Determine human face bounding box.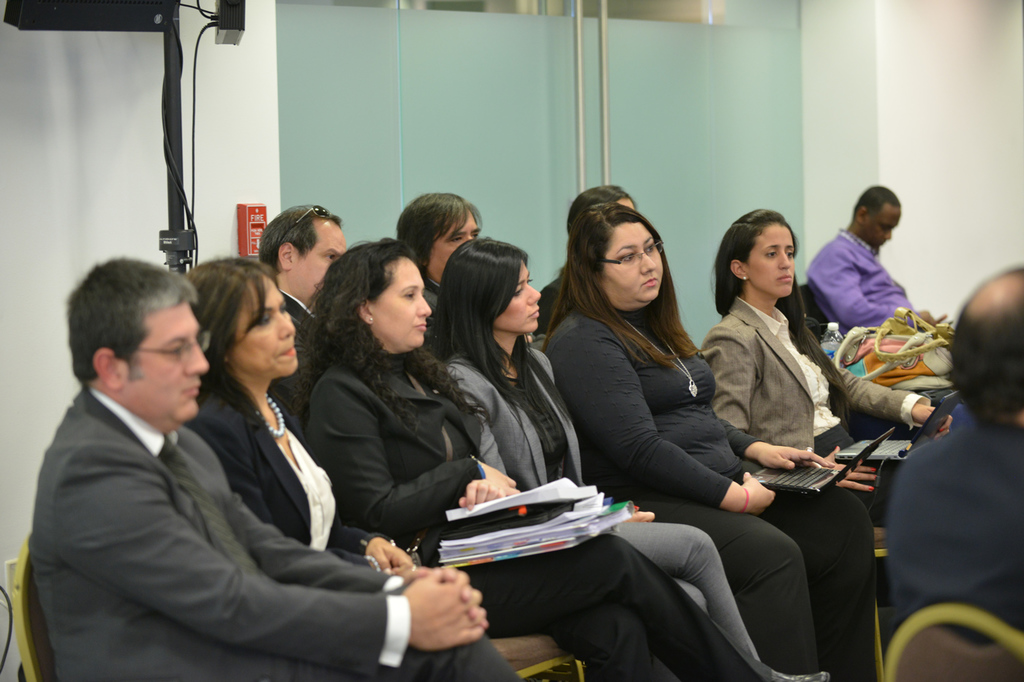
Determined: crop(593, 217, 666, 300).
